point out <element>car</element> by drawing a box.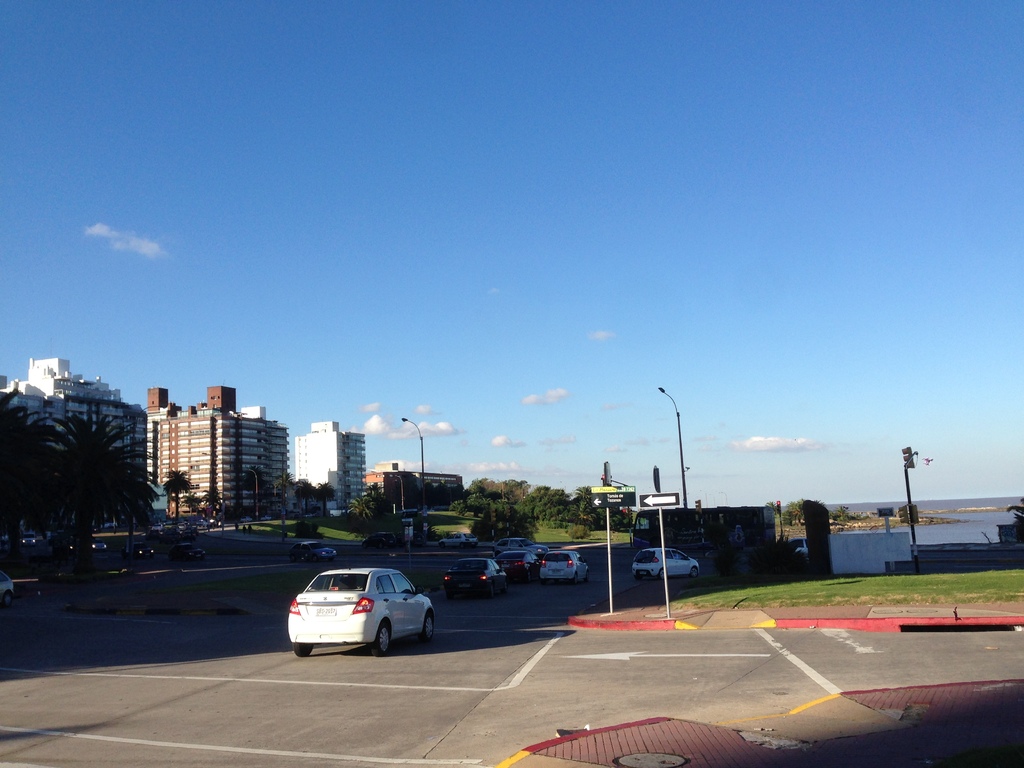
<bbox>20, 534, 36, 545</bbox>.
